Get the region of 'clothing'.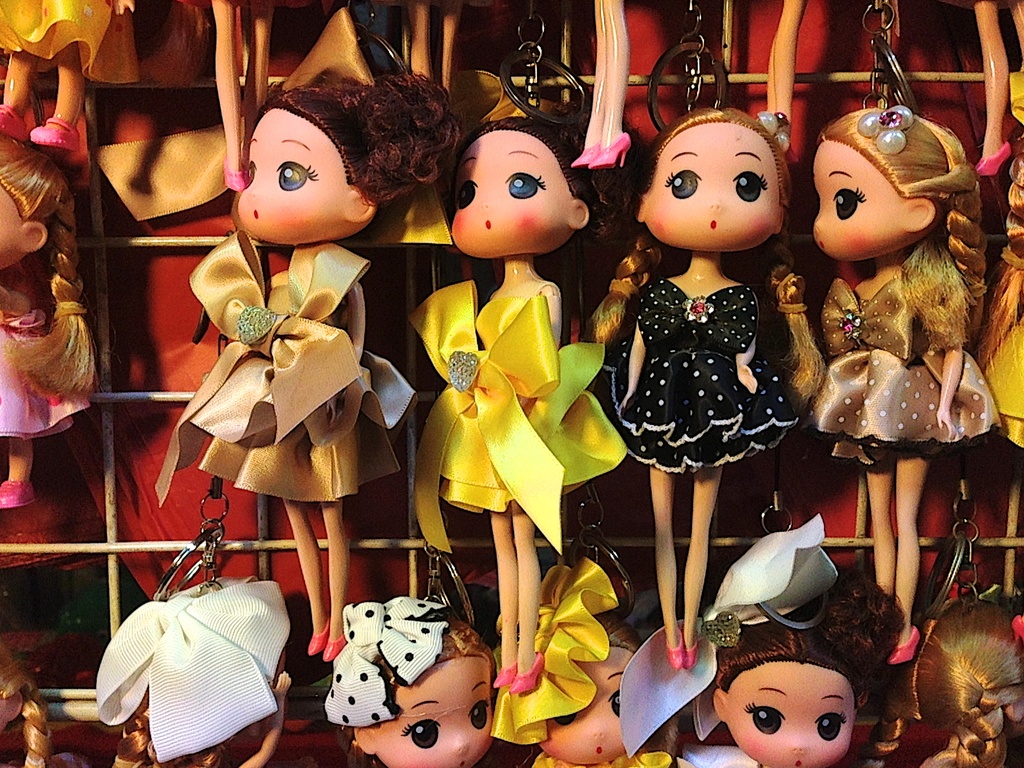
left=812, top=273, right=996, bottom=474.
